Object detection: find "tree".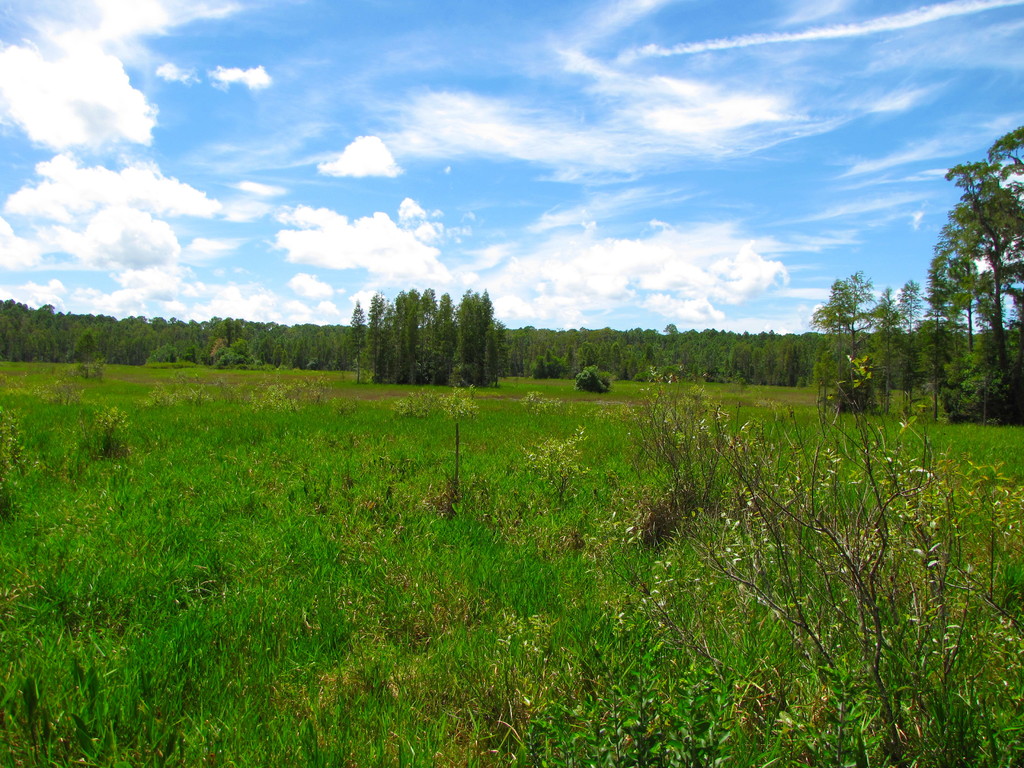
BBox(805, 271, 927, 415).
